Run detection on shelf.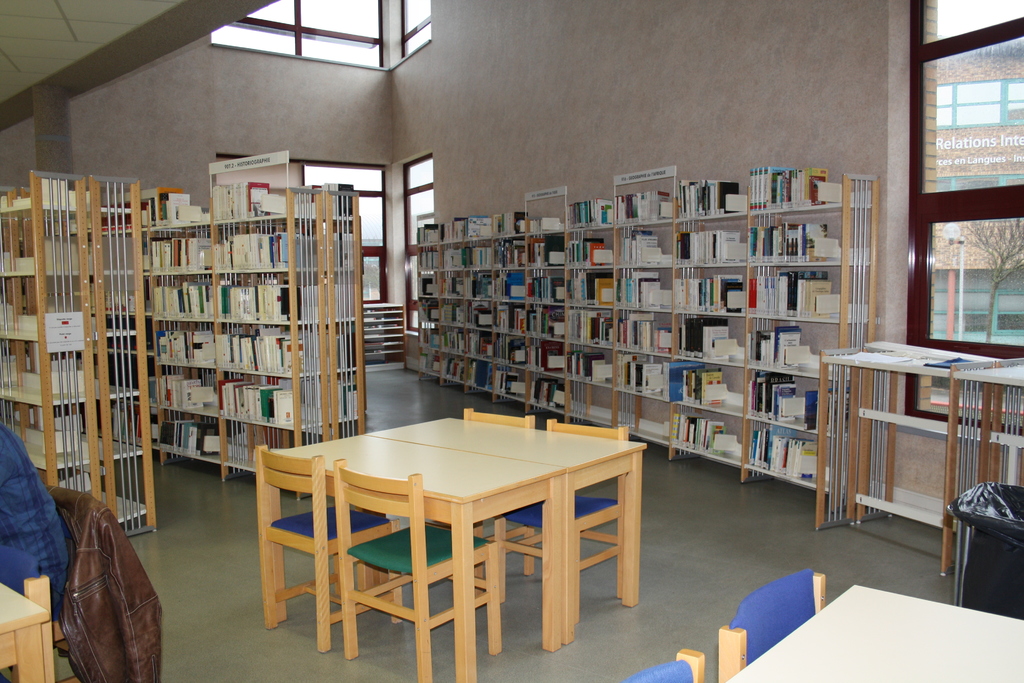
Result: x1=154 y1=196 x2=220 y2=227.
